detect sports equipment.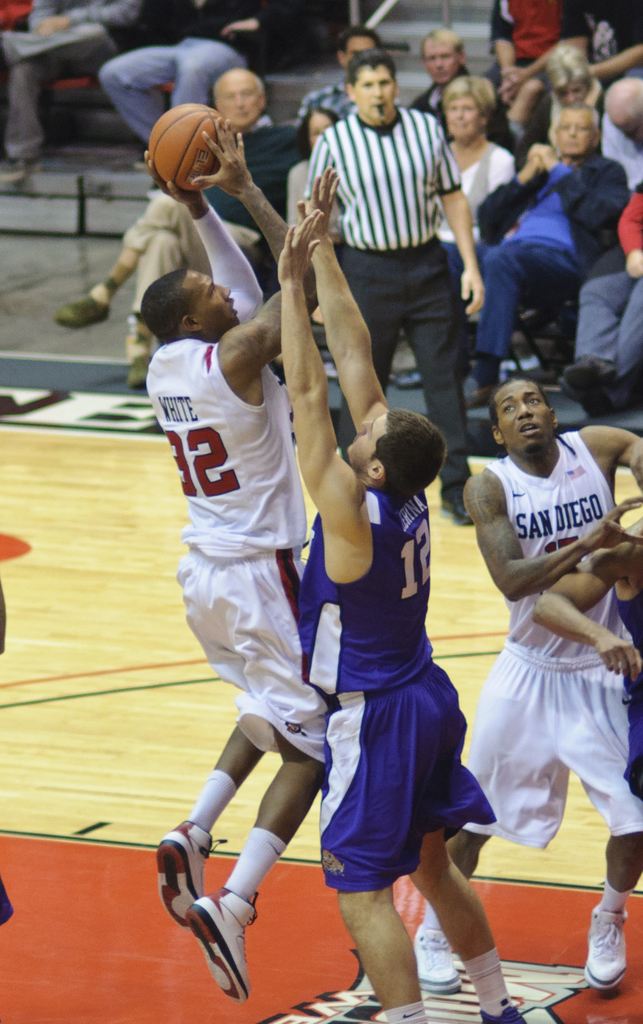
Detected at left=147, top=99, right=220, bottom=192.
